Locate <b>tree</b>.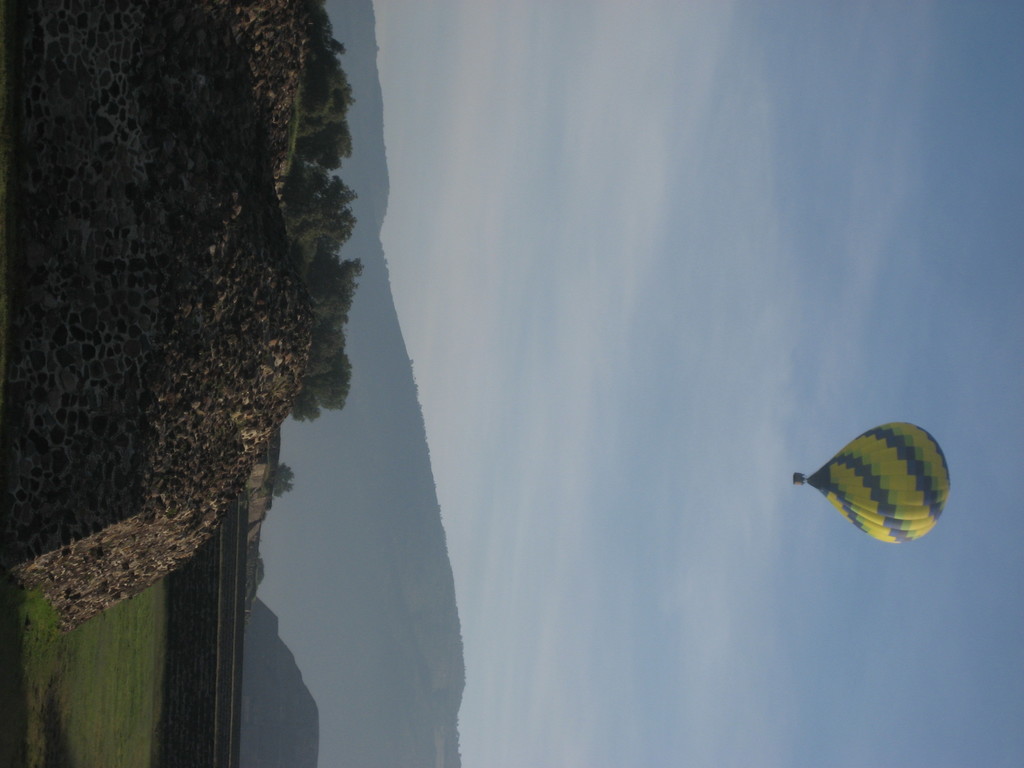
Bounding box: select_region(269, 461, 300, 500).
